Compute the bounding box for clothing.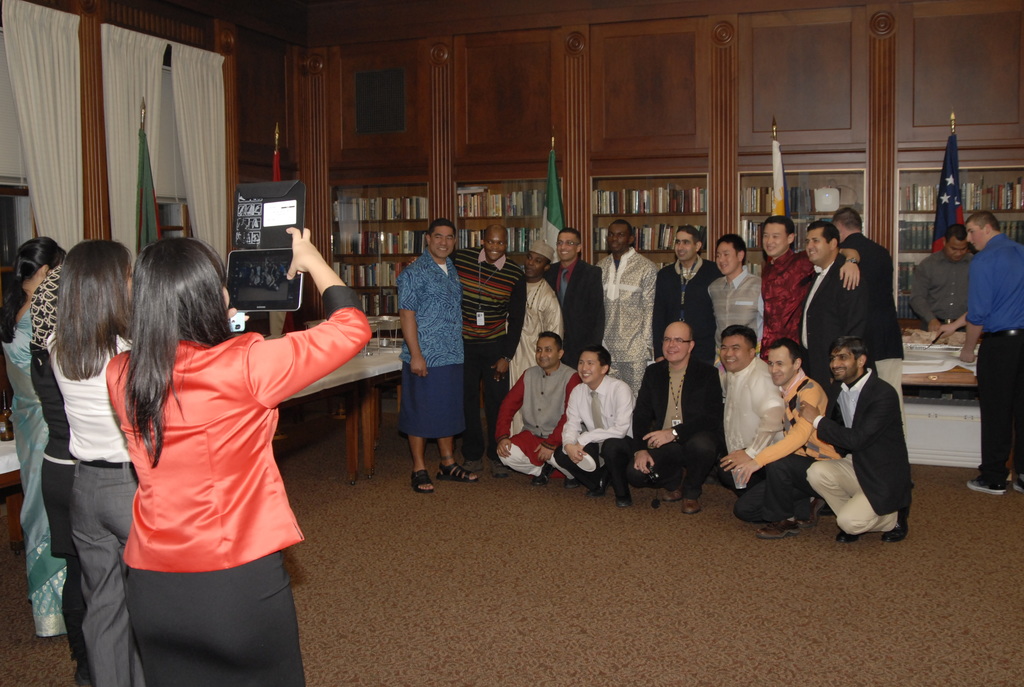
798:251:868:367.
